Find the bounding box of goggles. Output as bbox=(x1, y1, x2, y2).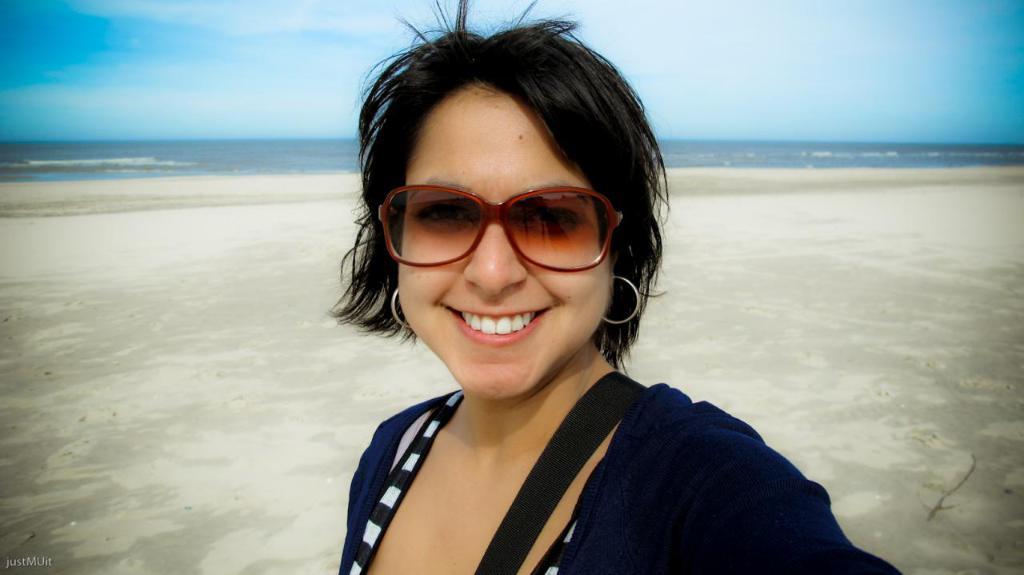
bbox=(370, 186, 632, 273).
